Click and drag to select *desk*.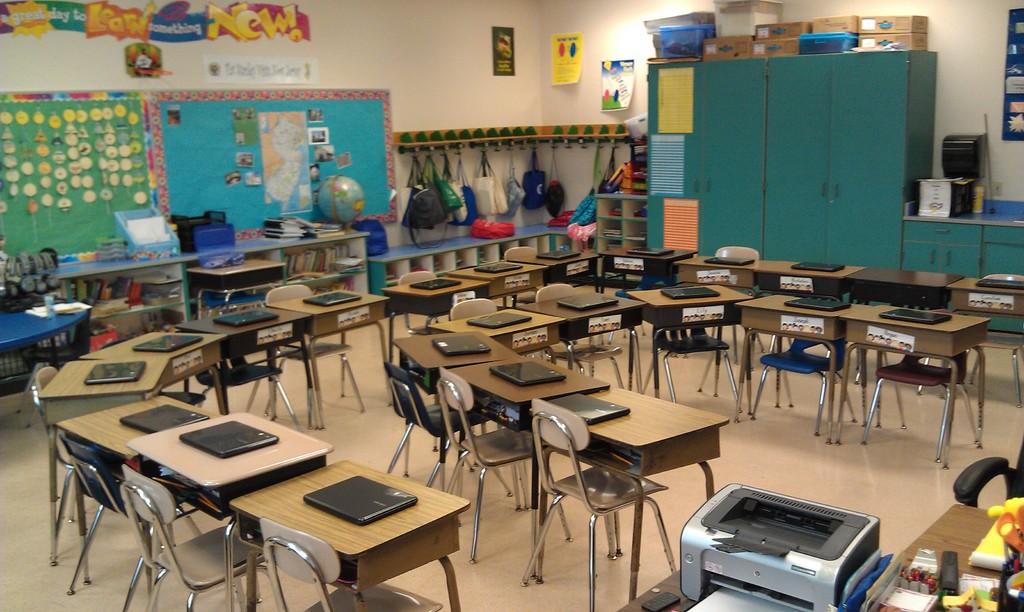
Selection: [x1=443, y1=352, x2=612, y2=515].
